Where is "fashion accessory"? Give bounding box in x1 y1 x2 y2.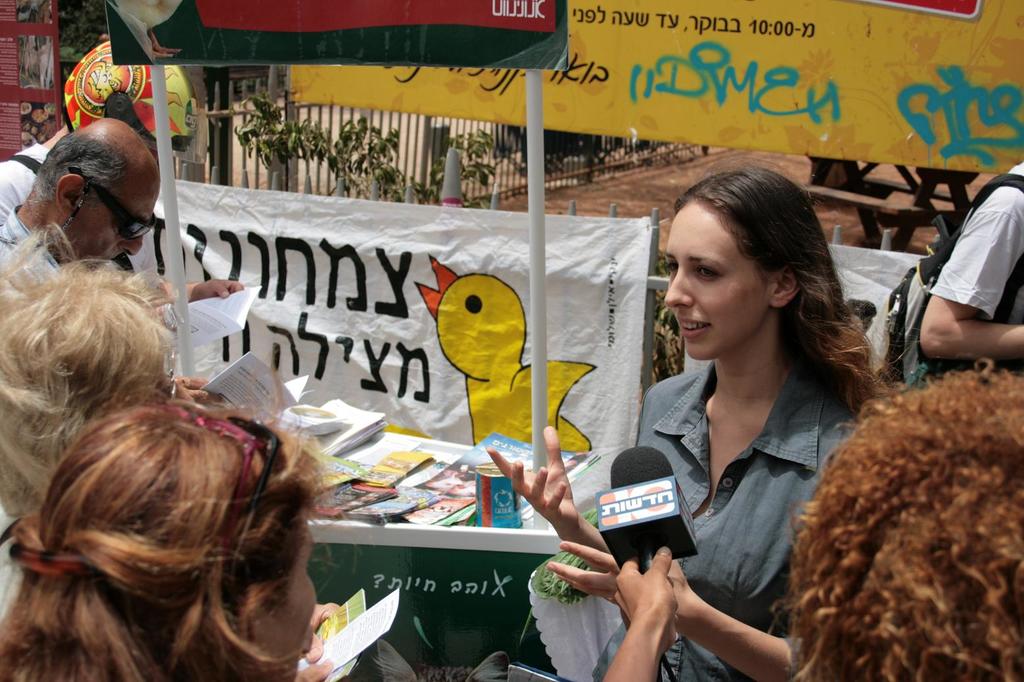
158 401 286 611.
